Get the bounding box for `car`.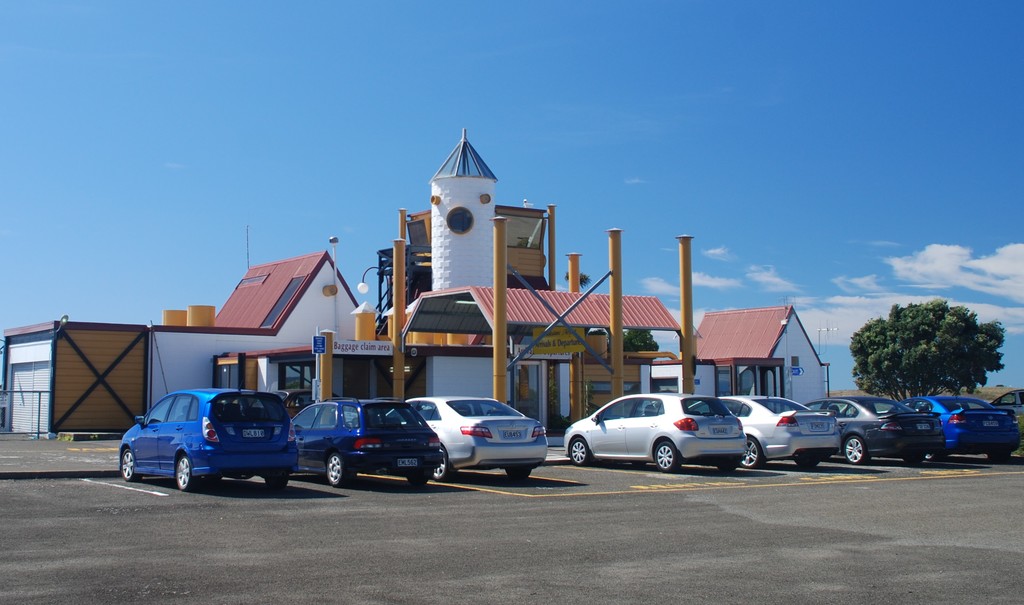
(908, 392, 1021, 468).
